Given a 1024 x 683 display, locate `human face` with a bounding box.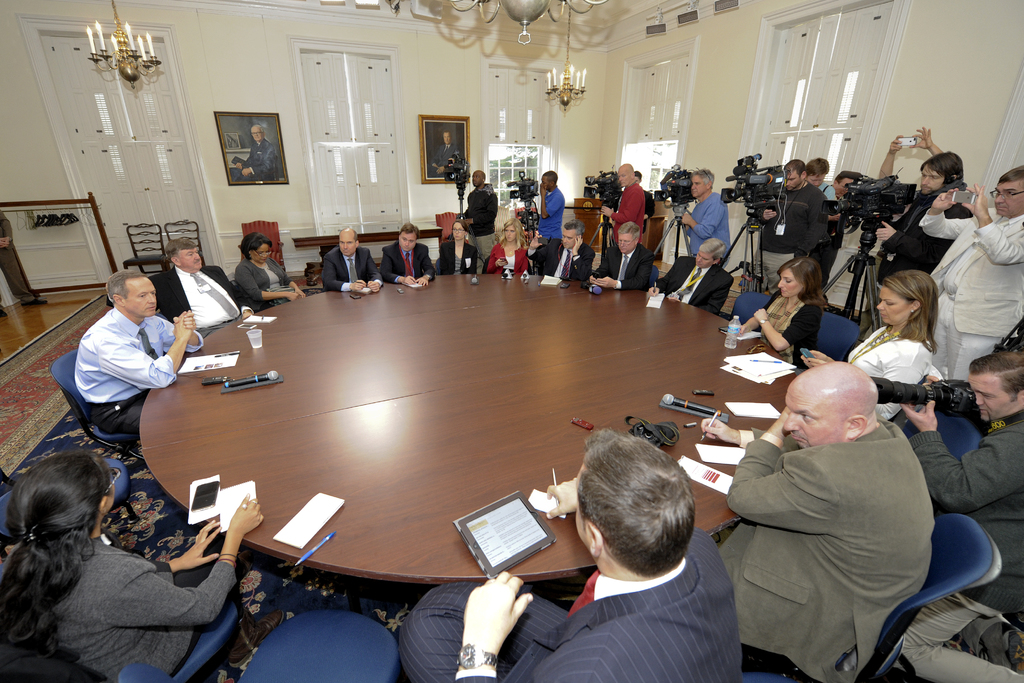
Located: 692 252 710 265.
